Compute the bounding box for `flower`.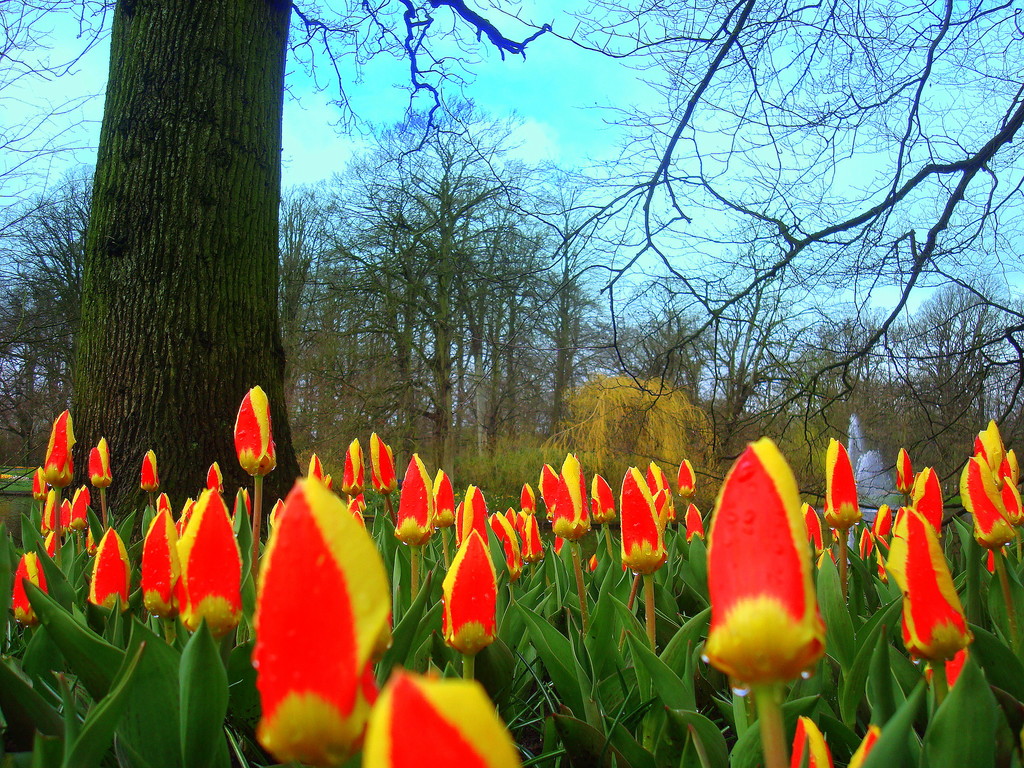
(253, 479, 392, 767).
